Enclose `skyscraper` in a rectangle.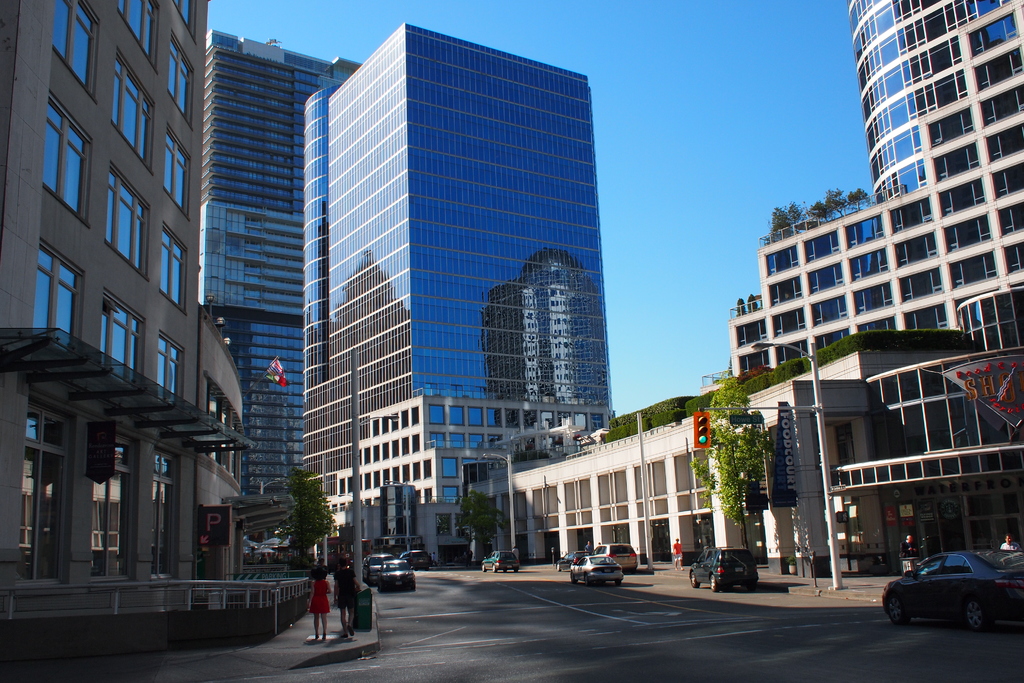
bbox(196, 30, 356, 499).
